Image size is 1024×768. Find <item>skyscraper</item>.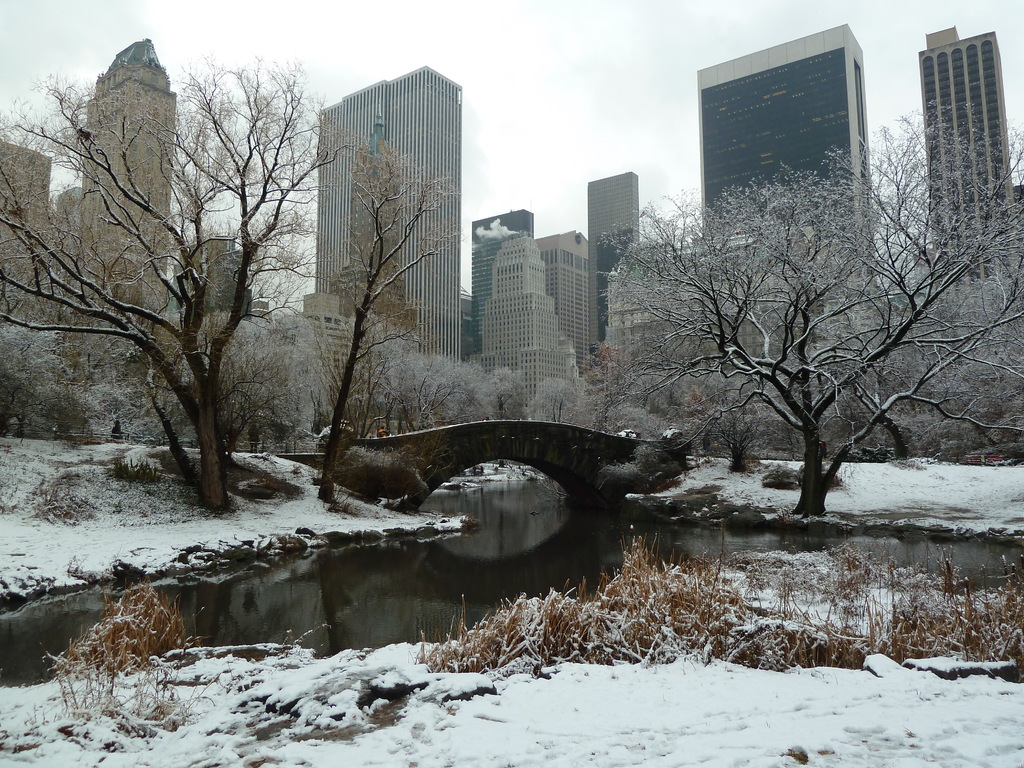
(x1=916, y1=26, x2=1016, y2=285).
